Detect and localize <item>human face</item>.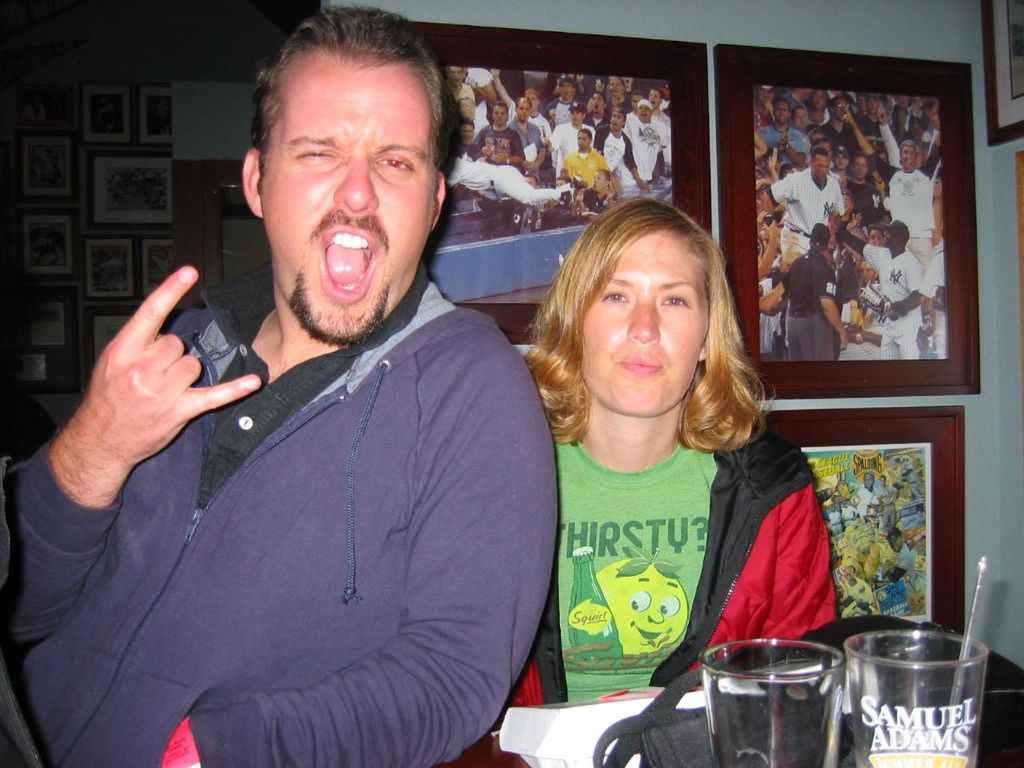
Localized at locate(864, 94, 880, 114).
